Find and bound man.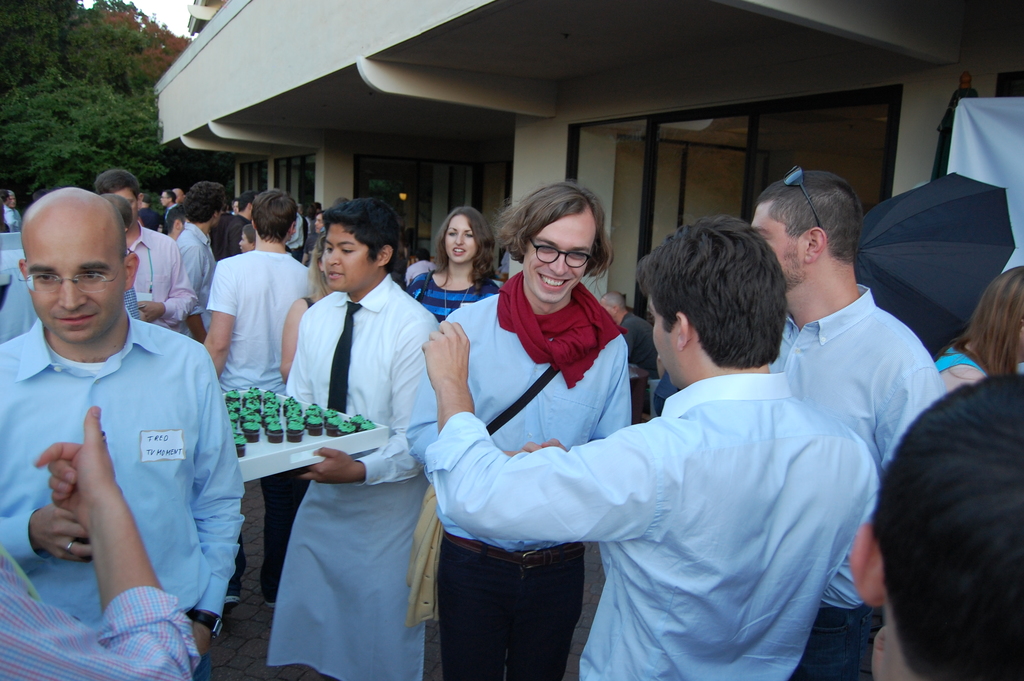
Bound: crop(848, 370, 1023, 680).
